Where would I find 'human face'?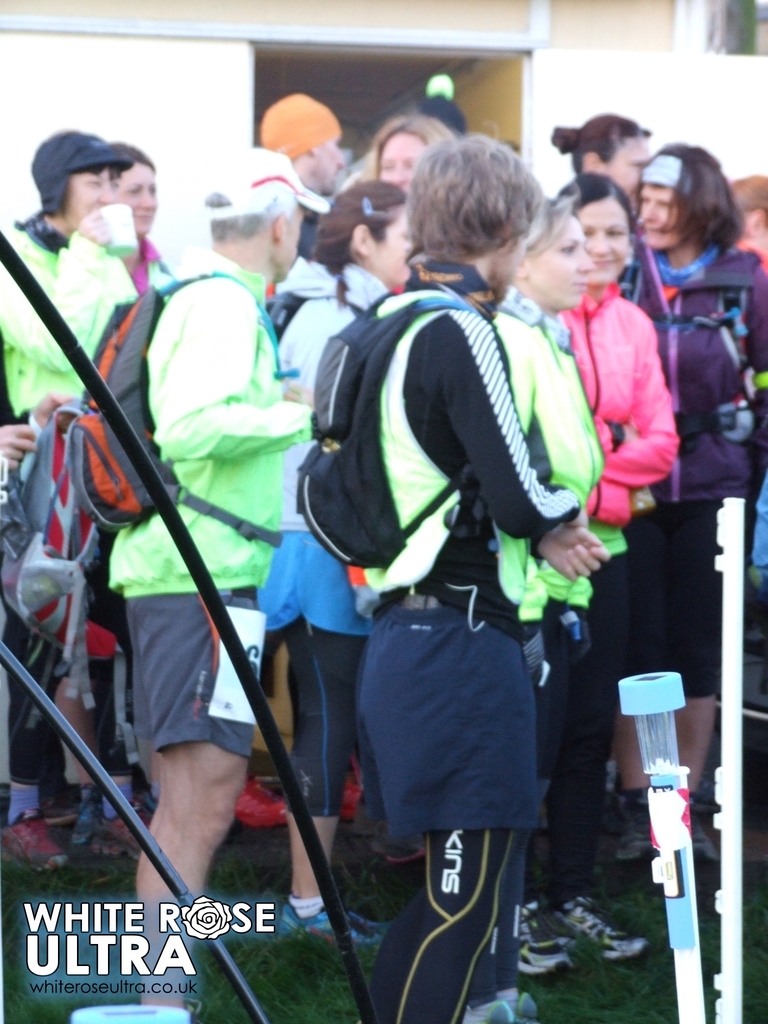
At x1=639, y1=186, x2=686, y2=249.
